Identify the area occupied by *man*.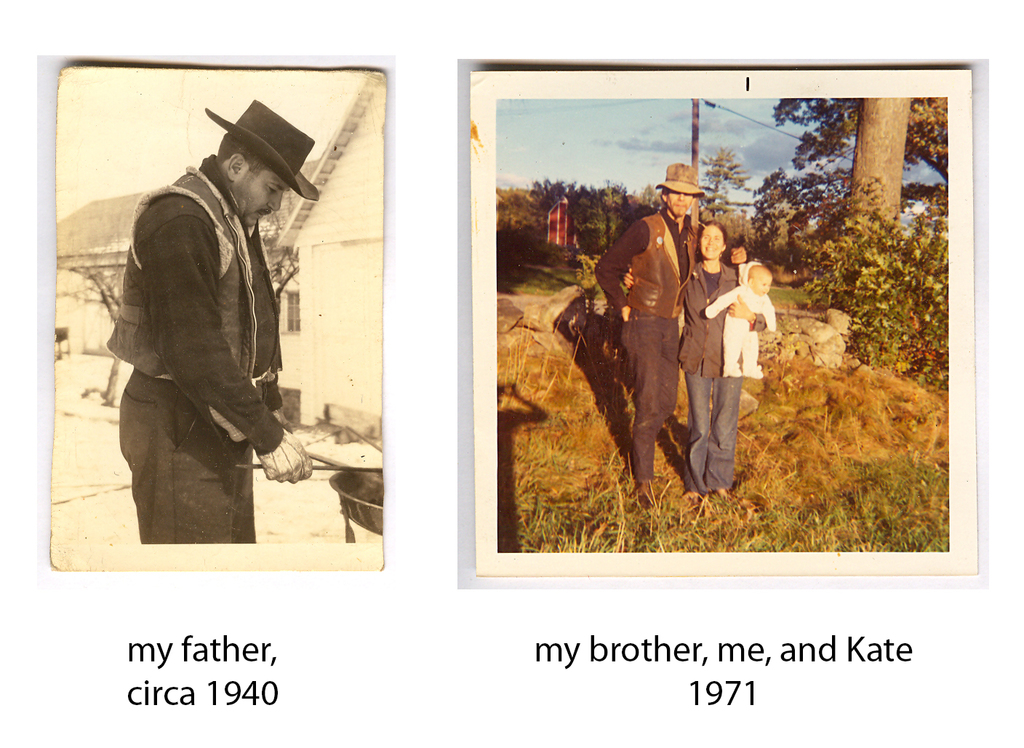
Area: left=97, top=92, right=335, bottom=556.
